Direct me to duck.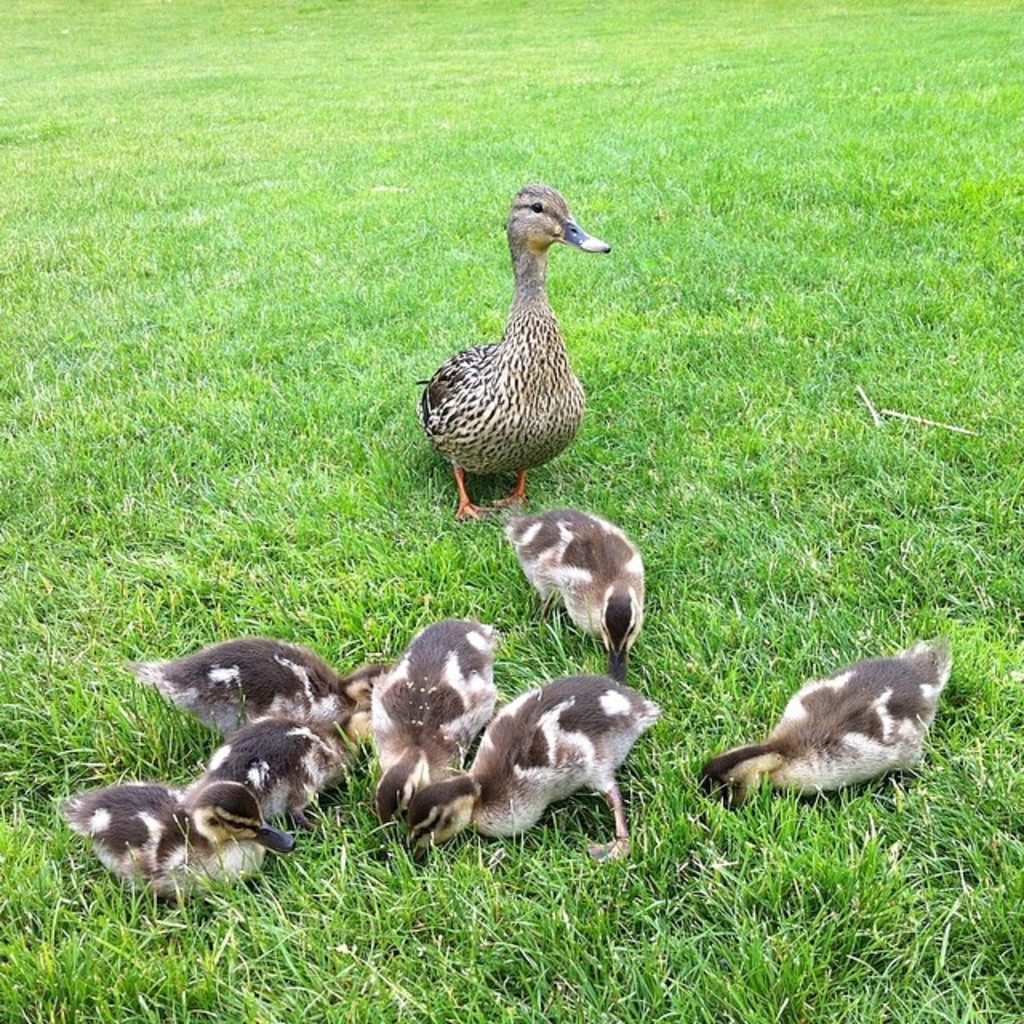
Direction: [x1=123, y1=635, x2=405, y2=741].
